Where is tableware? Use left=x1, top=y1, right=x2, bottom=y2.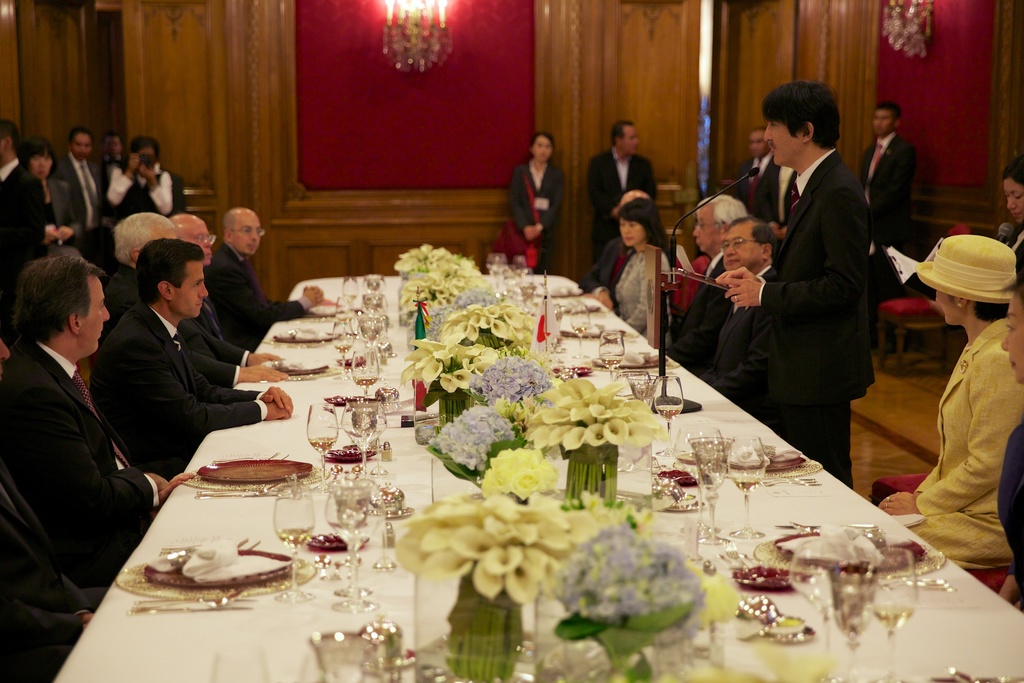
left=129, top=603, right=250, bottom=614.
